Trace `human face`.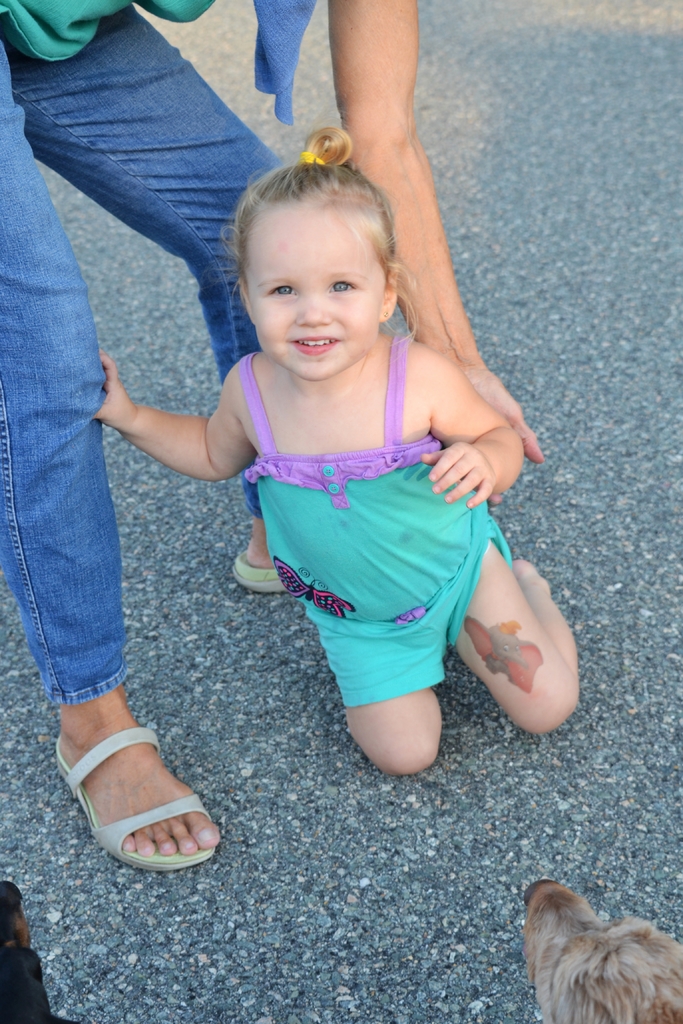
Traced to [x1=246, y1=220, x2=383, y2=386].
